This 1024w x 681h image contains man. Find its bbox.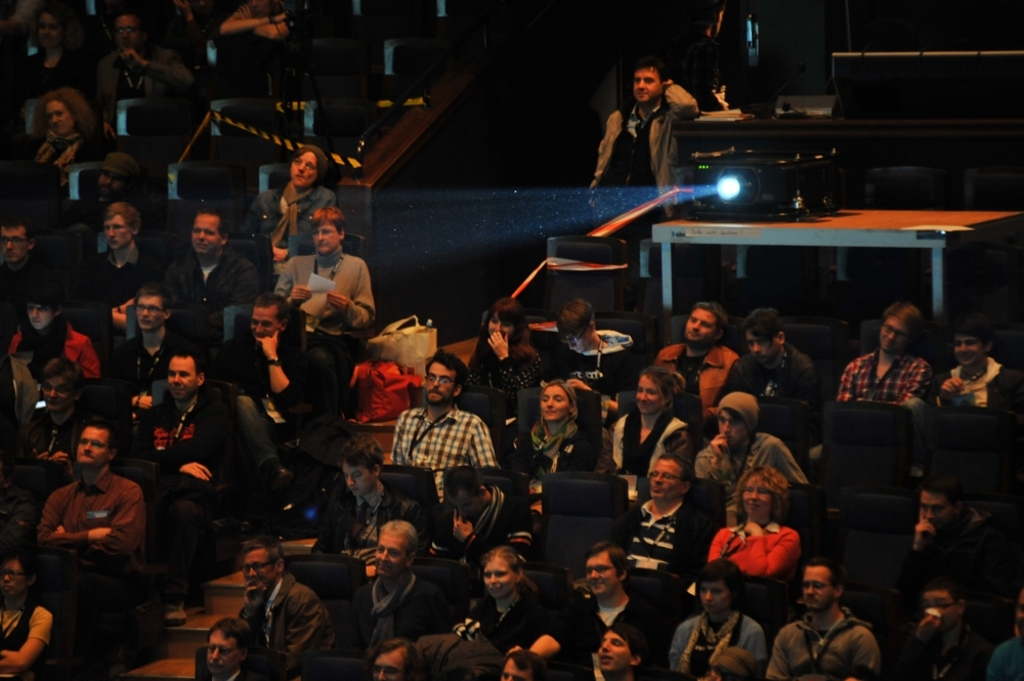
(162, 208, 260, 361).
